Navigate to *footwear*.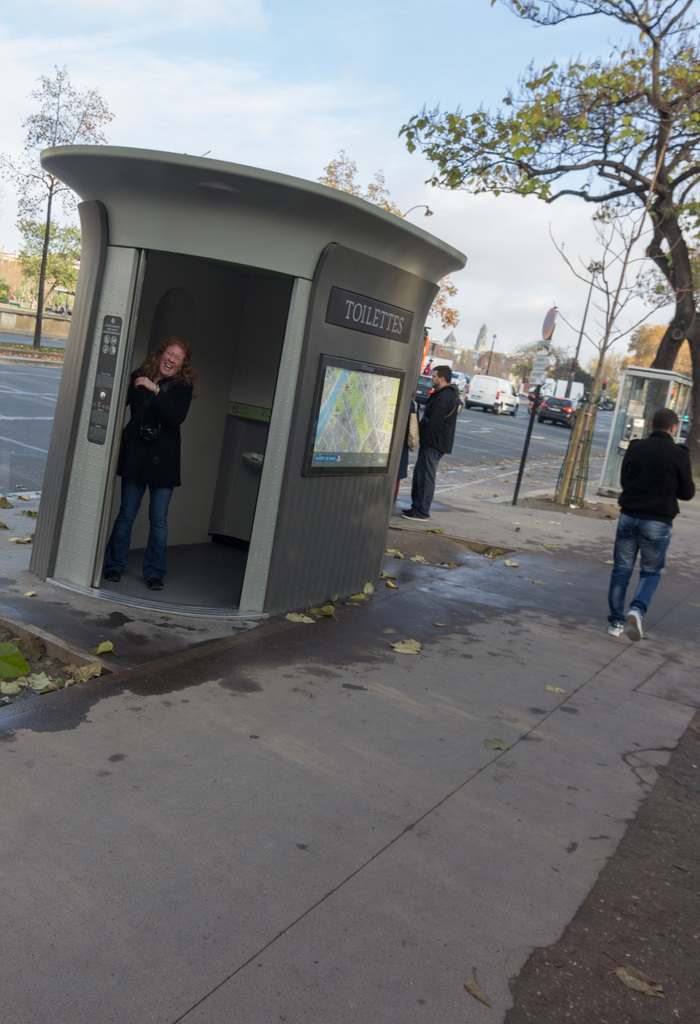
Navigation target: BBox(98, 562, 124, 585).
